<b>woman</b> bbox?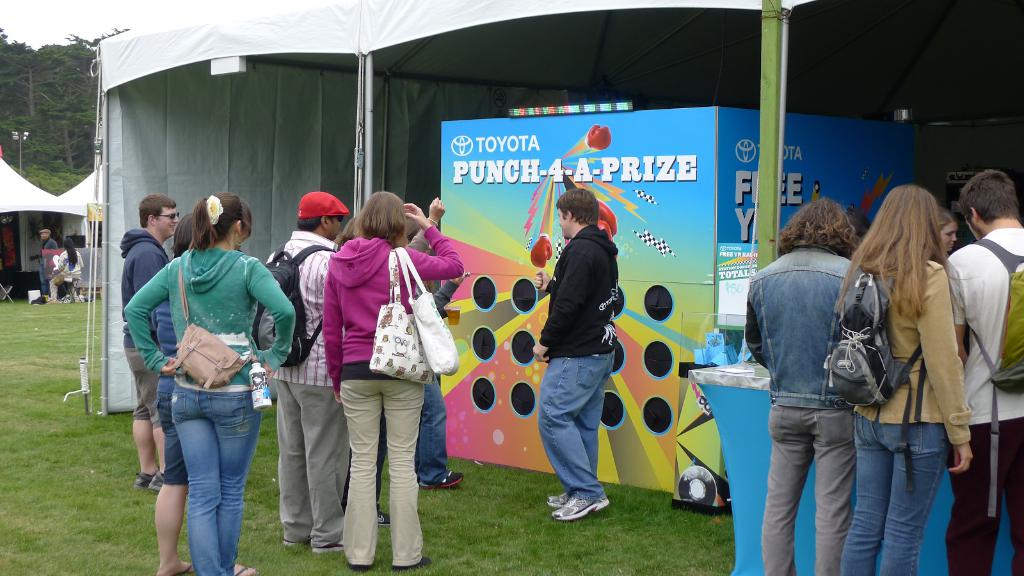
936:207:956:258
